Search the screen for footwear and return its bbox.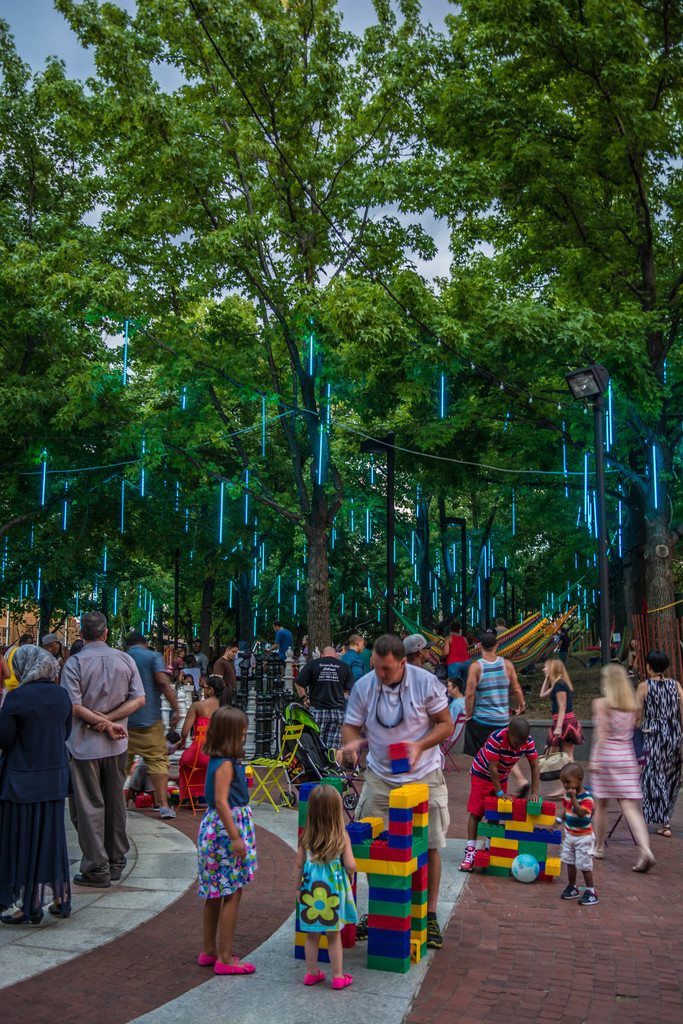
Found: [x1=332, y1=972, x2=355, y2=990].
